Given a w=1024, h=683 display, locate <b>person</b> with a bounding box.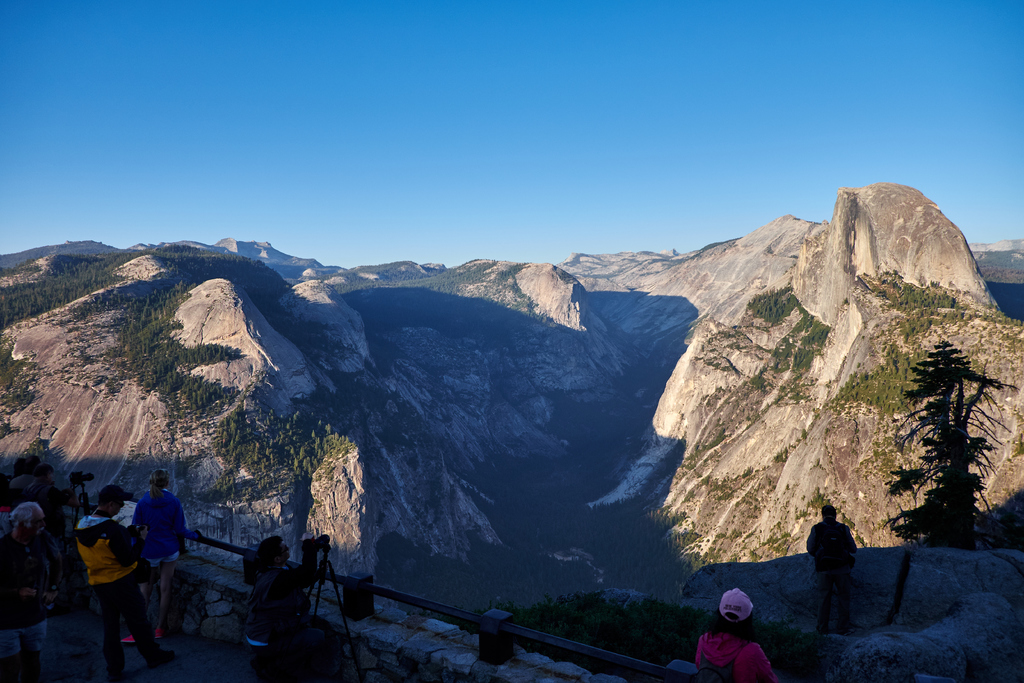
Located: (x1=75, y1=484, x2=170, y2=682).
